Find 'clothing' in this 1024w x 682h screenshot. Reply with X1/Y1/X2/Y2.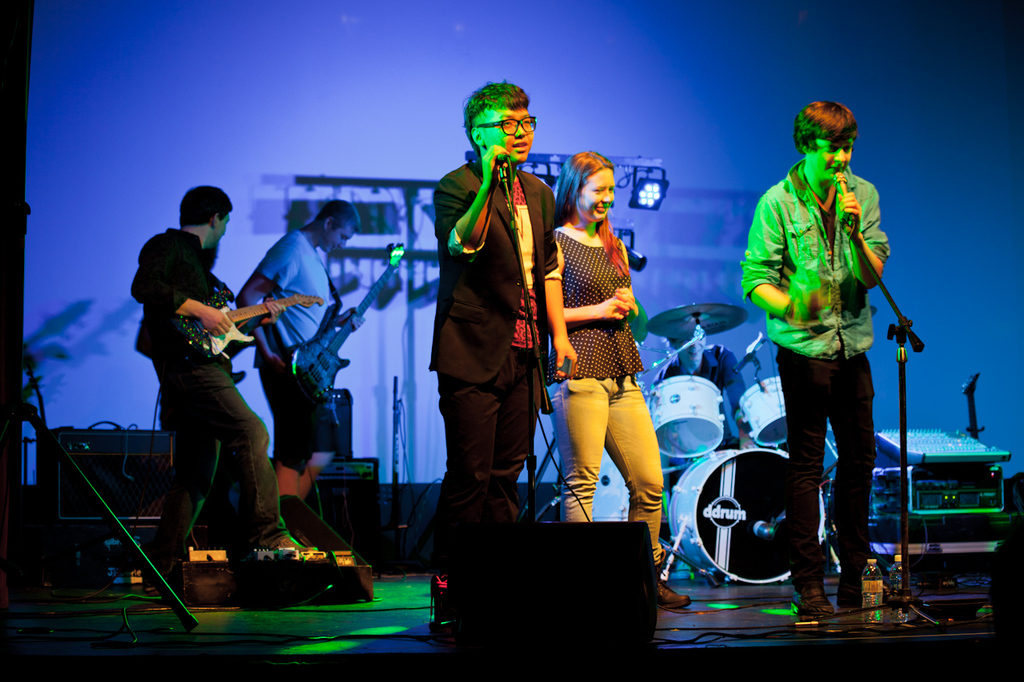
547/233/671/580.
